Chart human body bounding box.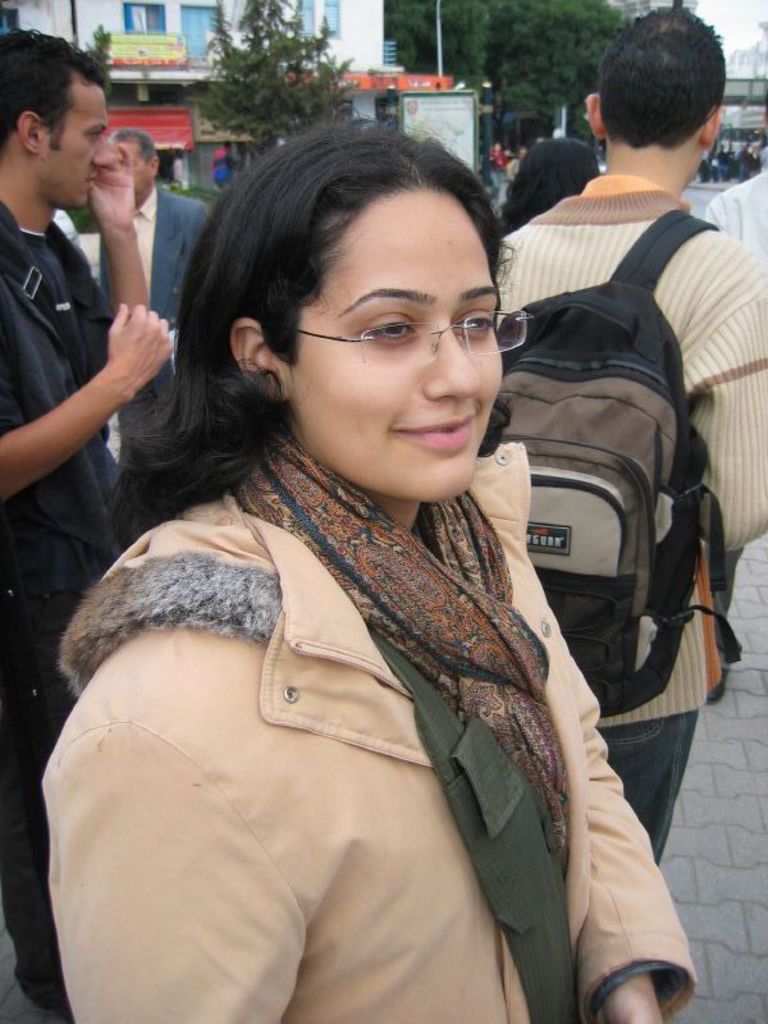
Charted: rect(0, 204, 166, 1023).
